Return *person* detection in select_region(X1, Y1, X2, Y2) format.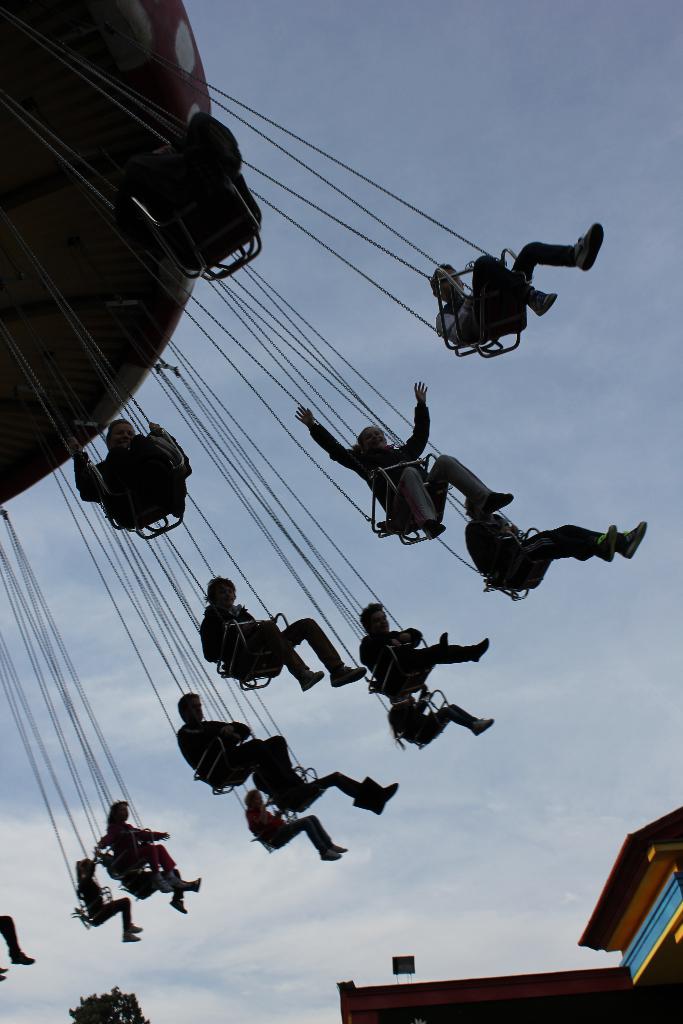
select_region(452, 492, 651, 590).
